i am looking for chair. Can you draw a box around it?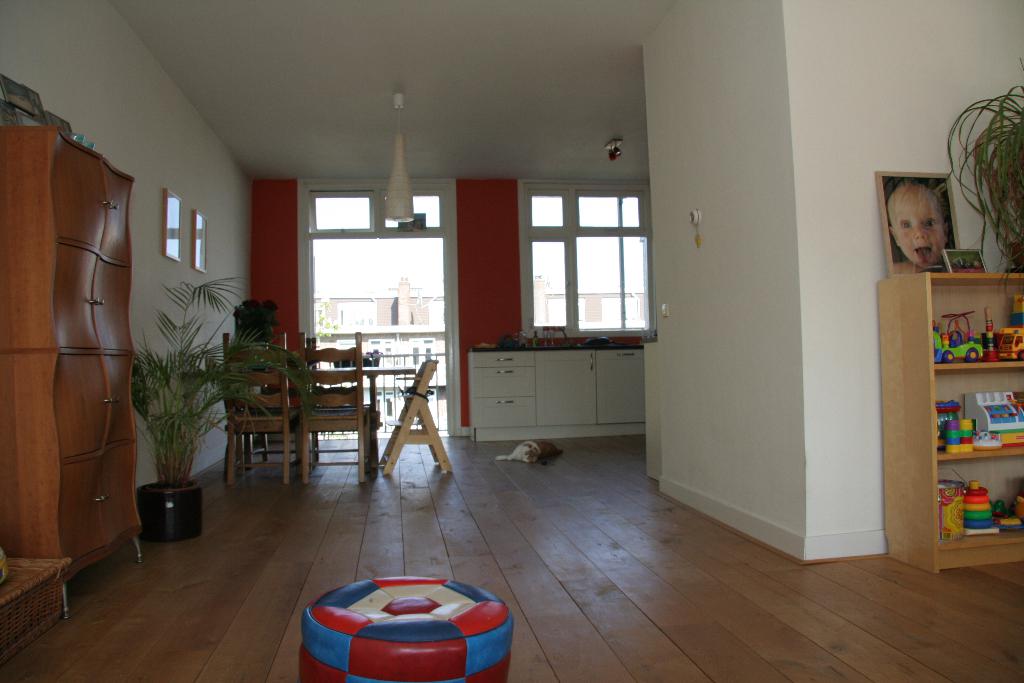
Sure, the bounding box is crop(295, 332, 365, 476).
